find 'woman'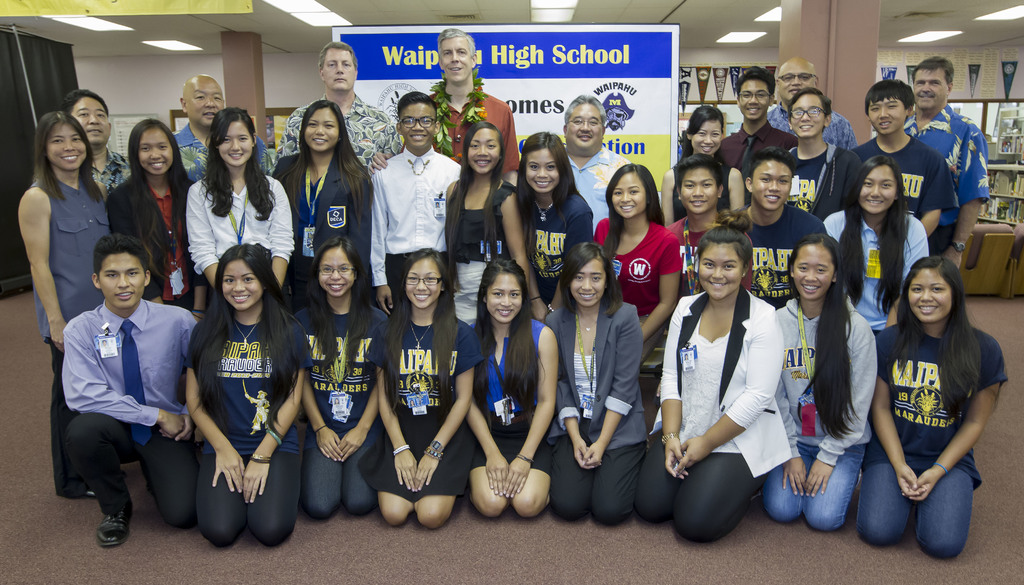
{"left": 541, "top": 234, "right": 650, "bottom": 530}
